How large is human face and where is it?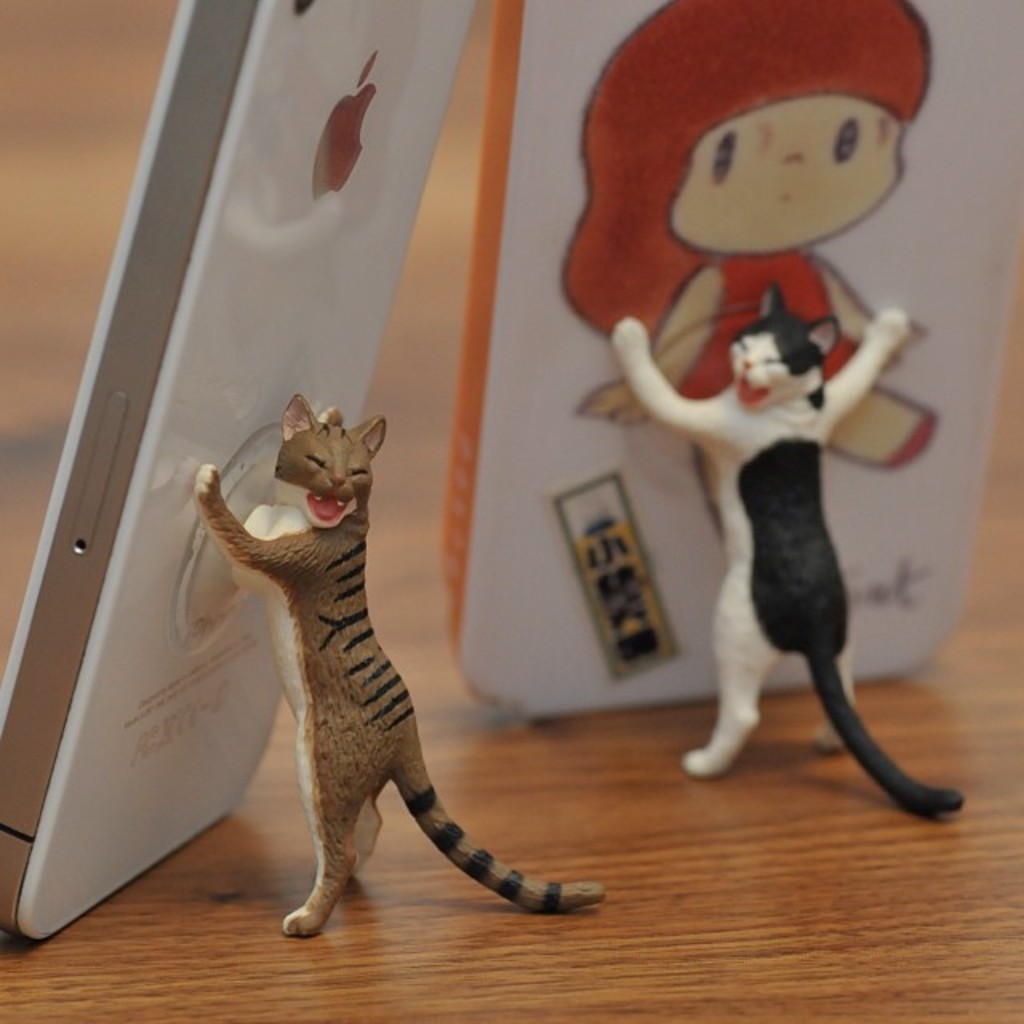
Bounding box: locate(667, 91, 909, 256).
